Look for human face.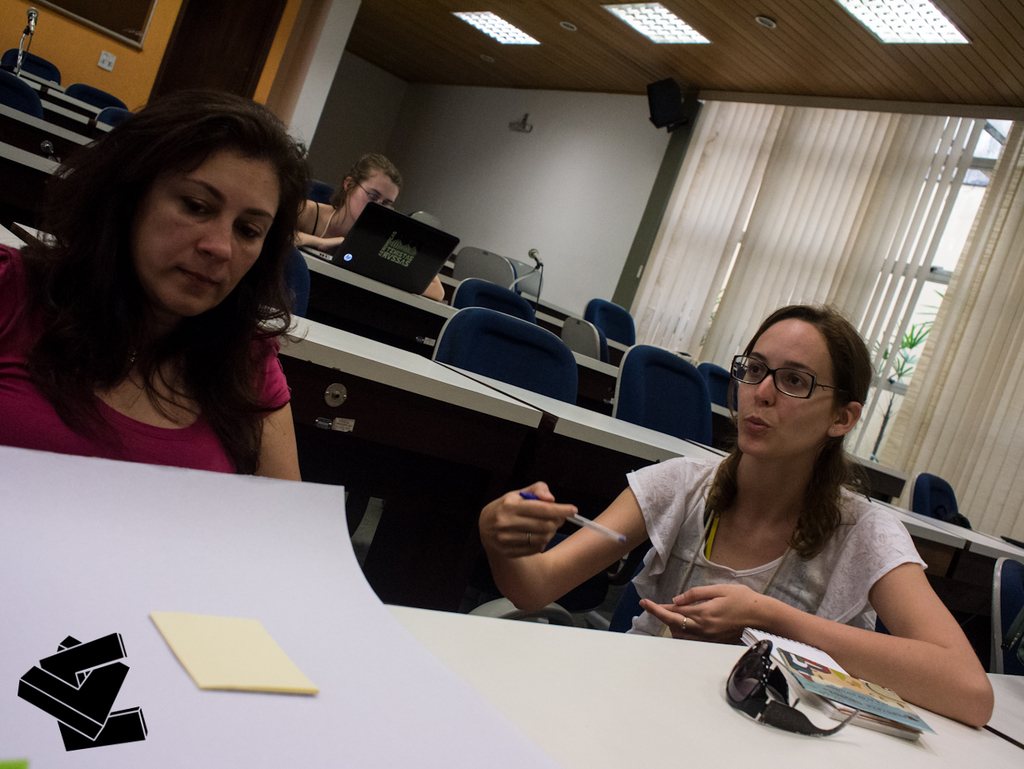
Found: bbox=(127, 142, 288, 326).
